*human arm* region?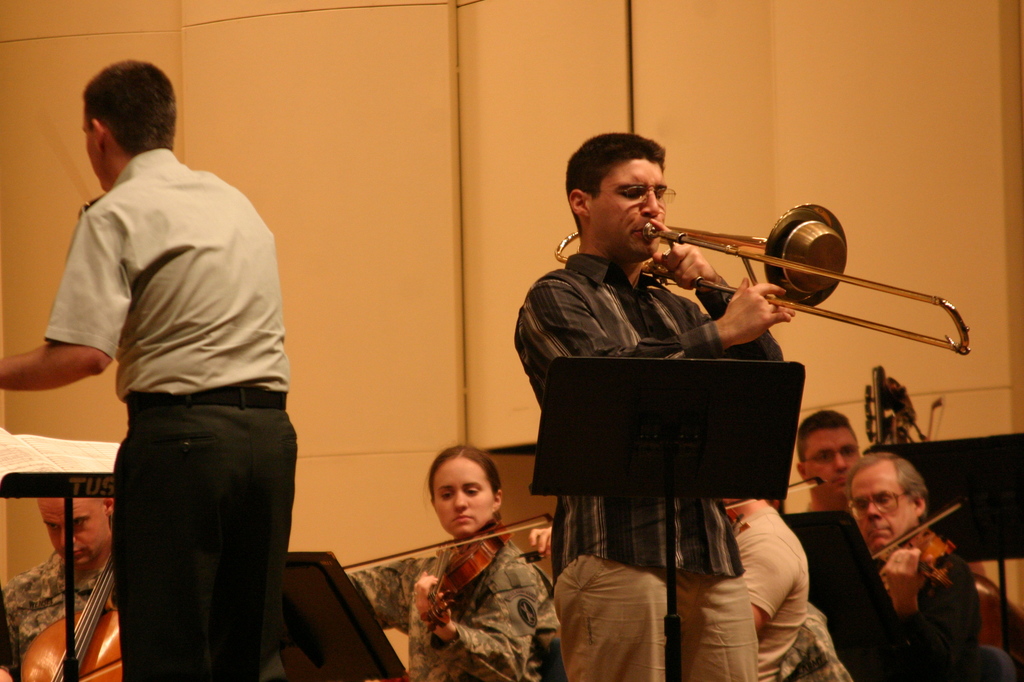
[left=518, top=278, right=797, bottom=376]
